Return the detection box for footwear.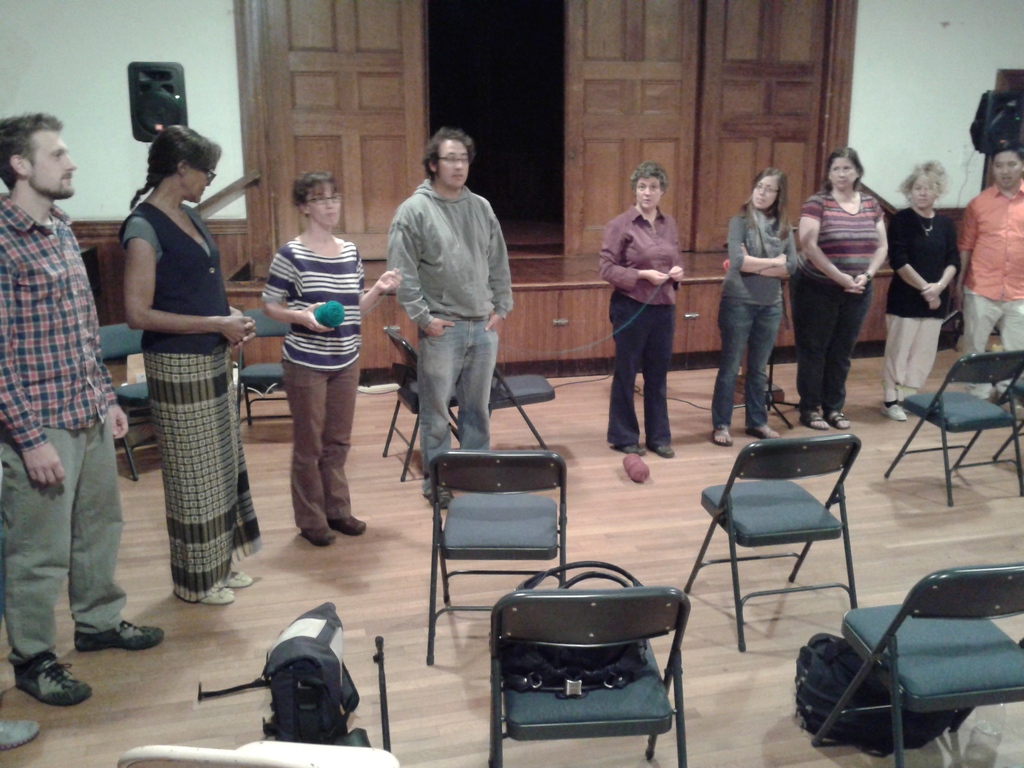
<box>712,426,735,447</box>.
